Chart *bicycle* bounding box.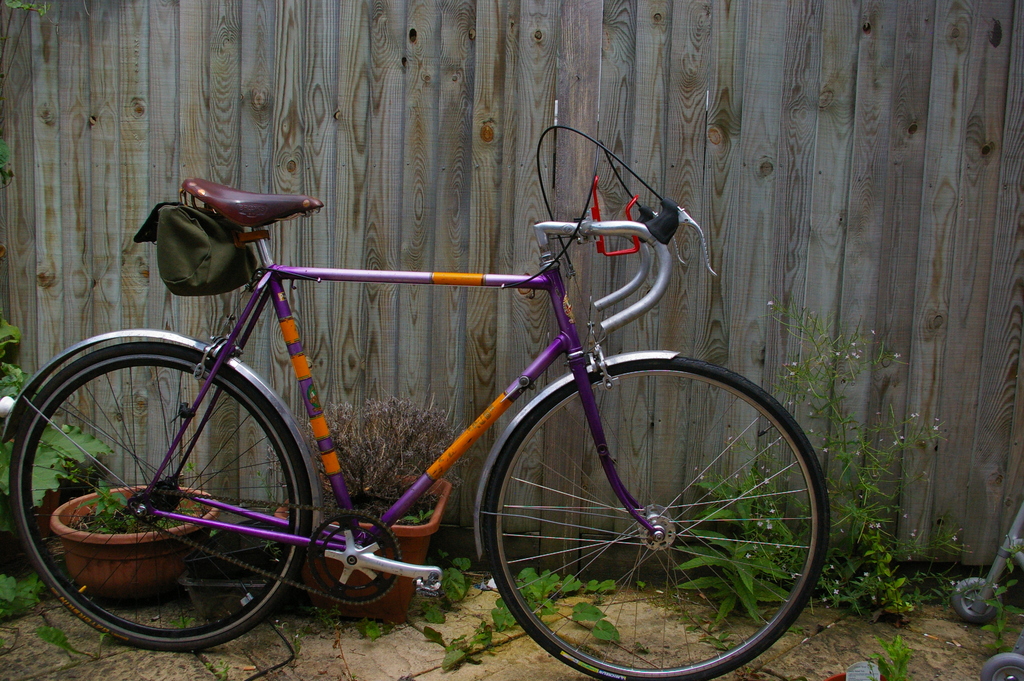
Charted: locate(44, 94, 806, 662).
